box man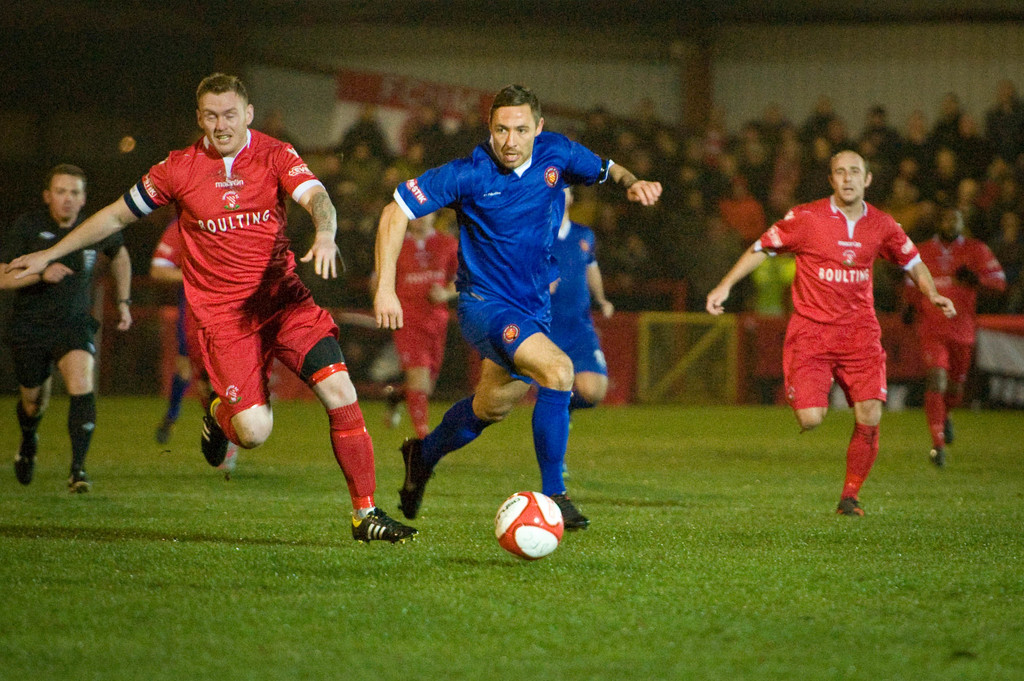
l=383, t=209, r=465, b=435
